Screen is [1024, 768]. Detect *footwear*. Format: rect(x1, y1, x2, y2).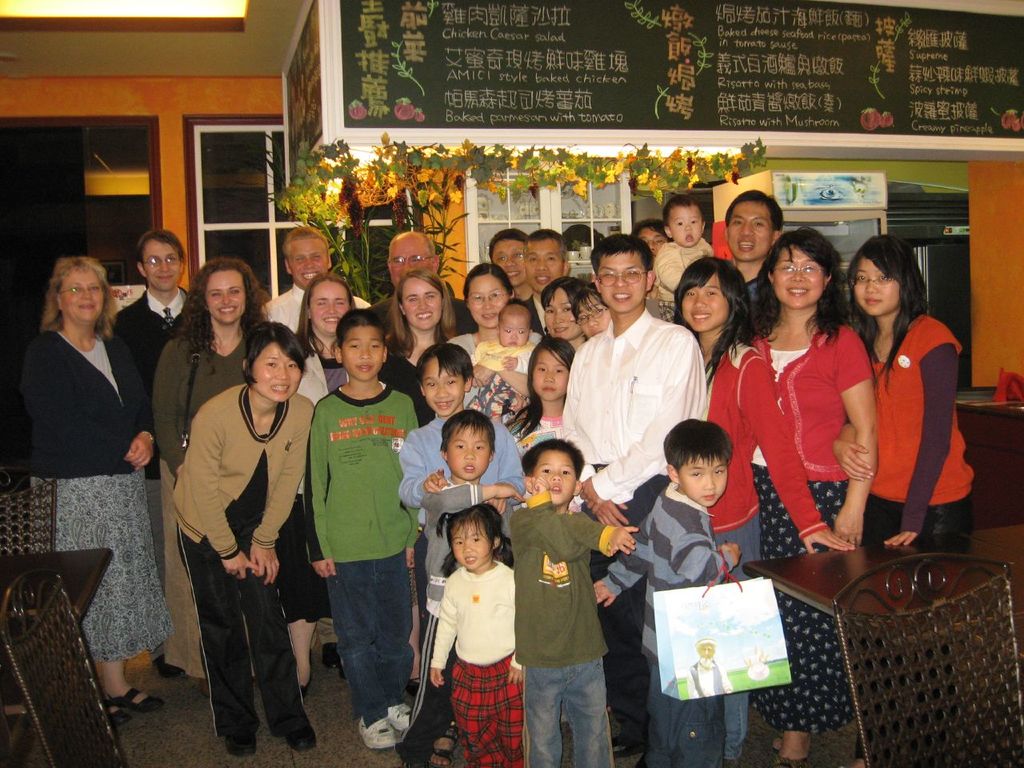
rect(158, 658, 182, 680).
